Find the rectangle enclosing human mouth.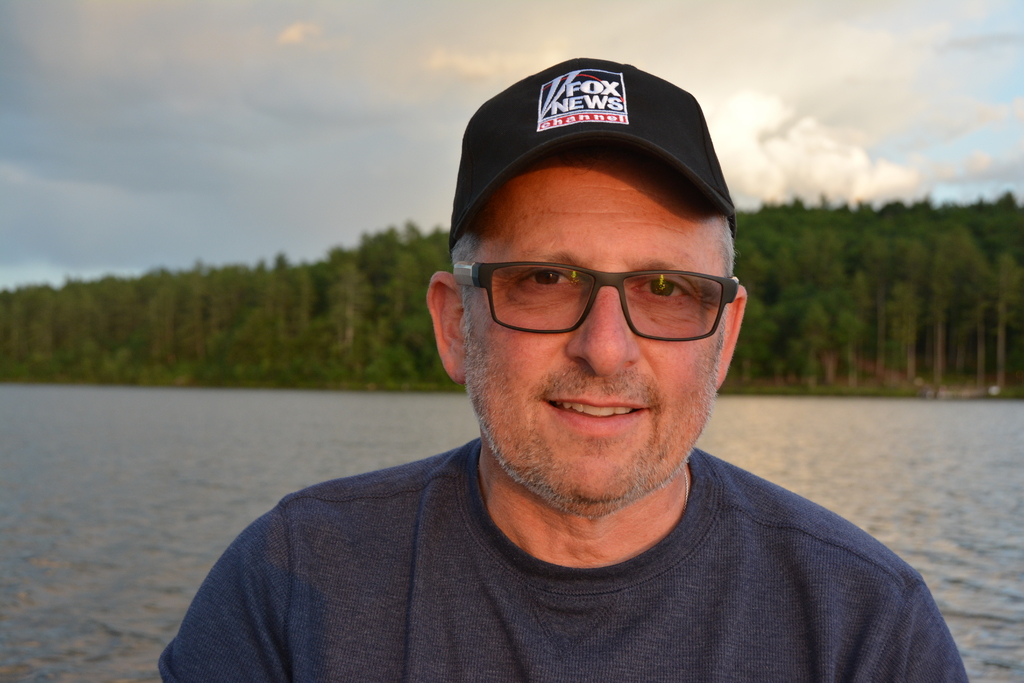
select_region(543, 398, 648, 434).
